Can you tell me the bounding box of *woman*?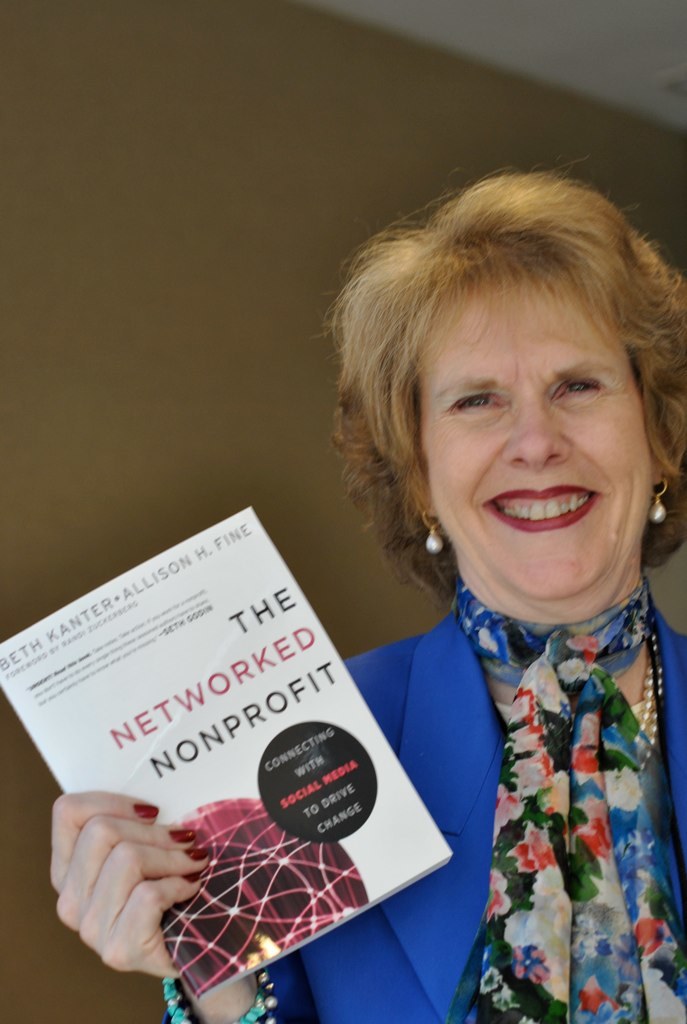
(198, 162, 665, 988).
